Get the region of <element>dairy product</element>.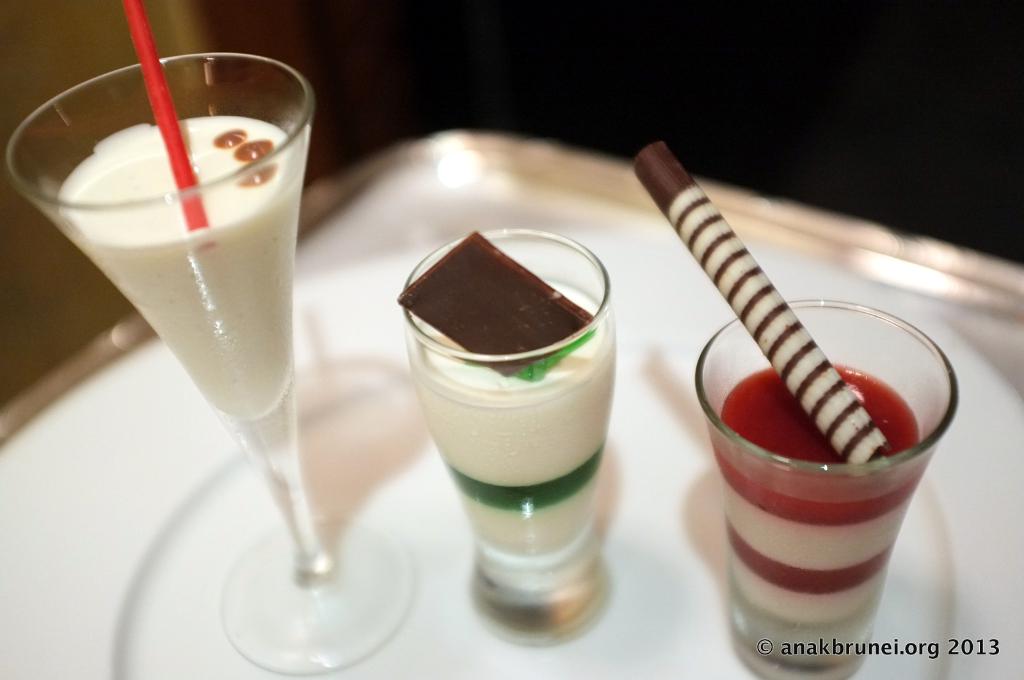
bbox=[67, 104, 301, 429].
